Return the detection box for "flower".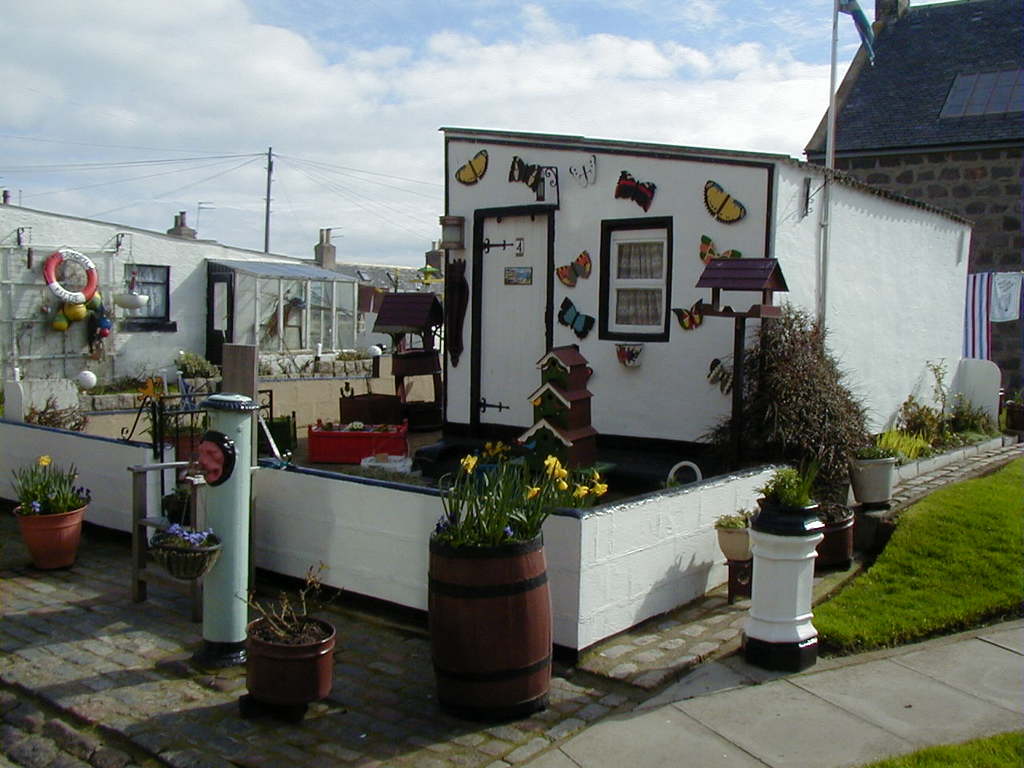
l=573, t=482, r=586, b=498.
